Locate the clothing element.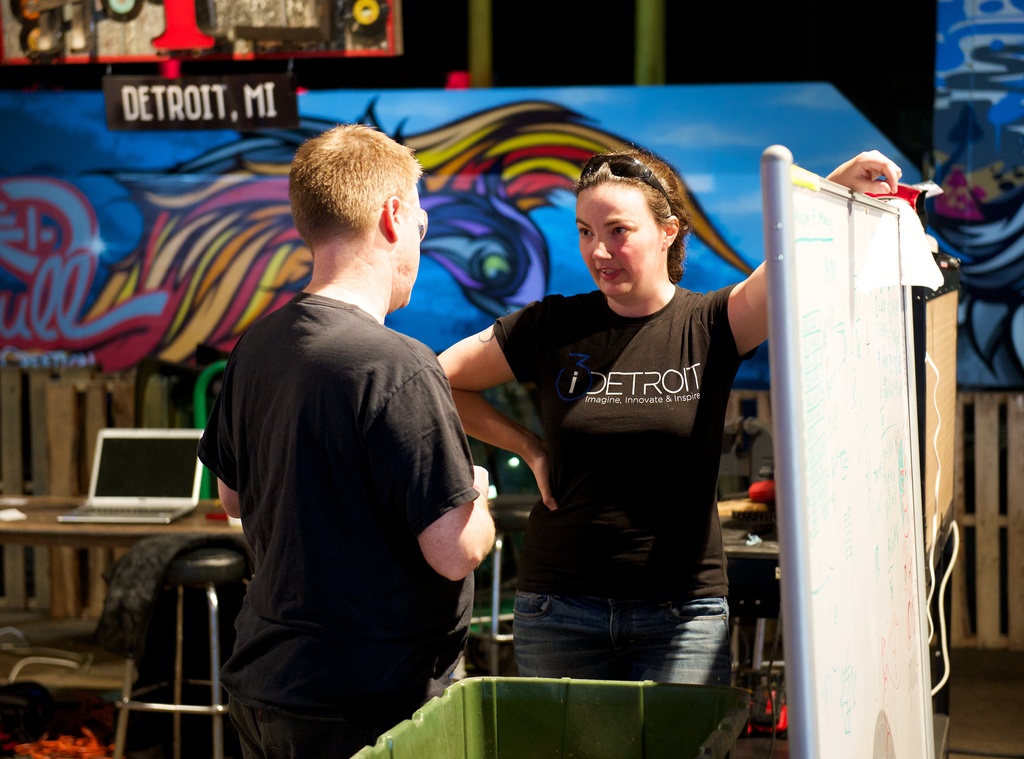
Element bbox: bbox(196, 288, 479, 758).
